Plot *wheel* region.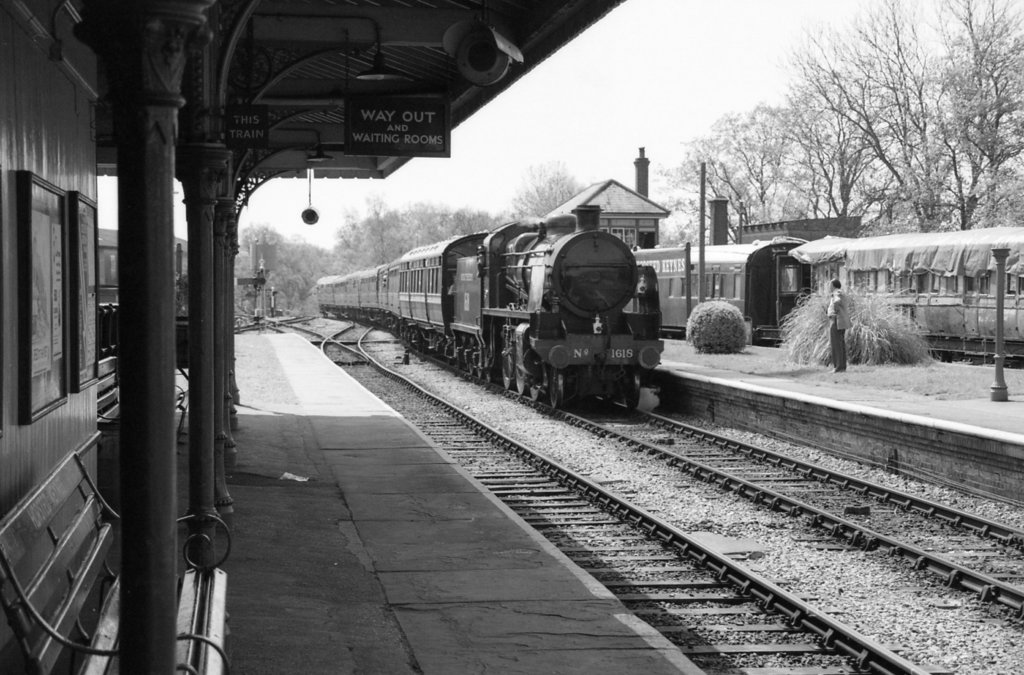
Plotted at left=511, top=361, right=527, bottom=396.
